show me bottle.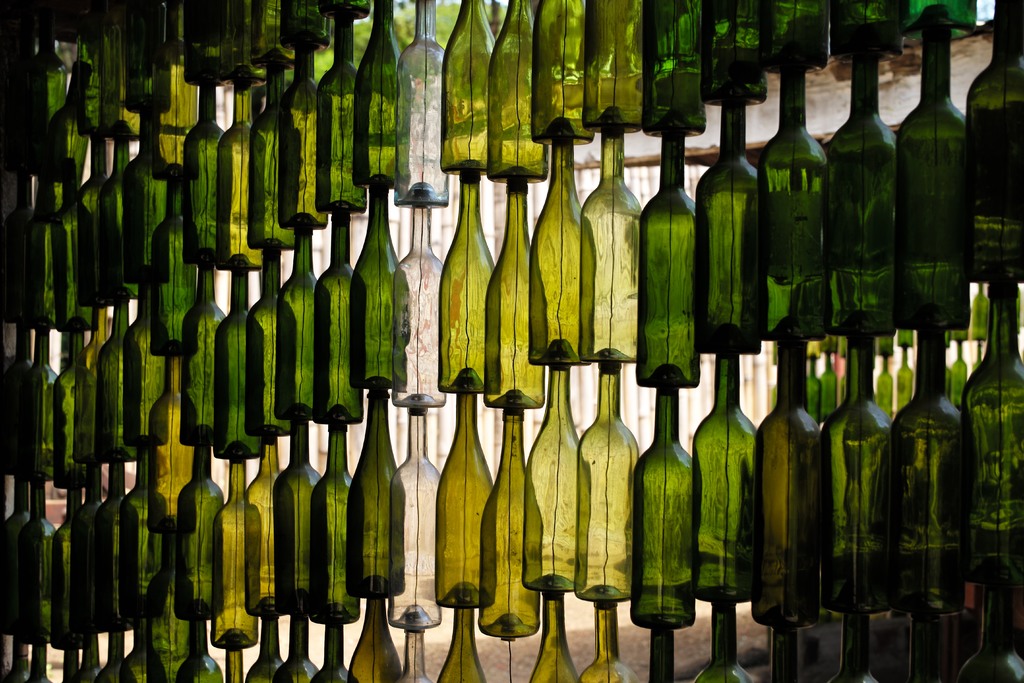
bottle is here: (966, 281, 990, 329).
